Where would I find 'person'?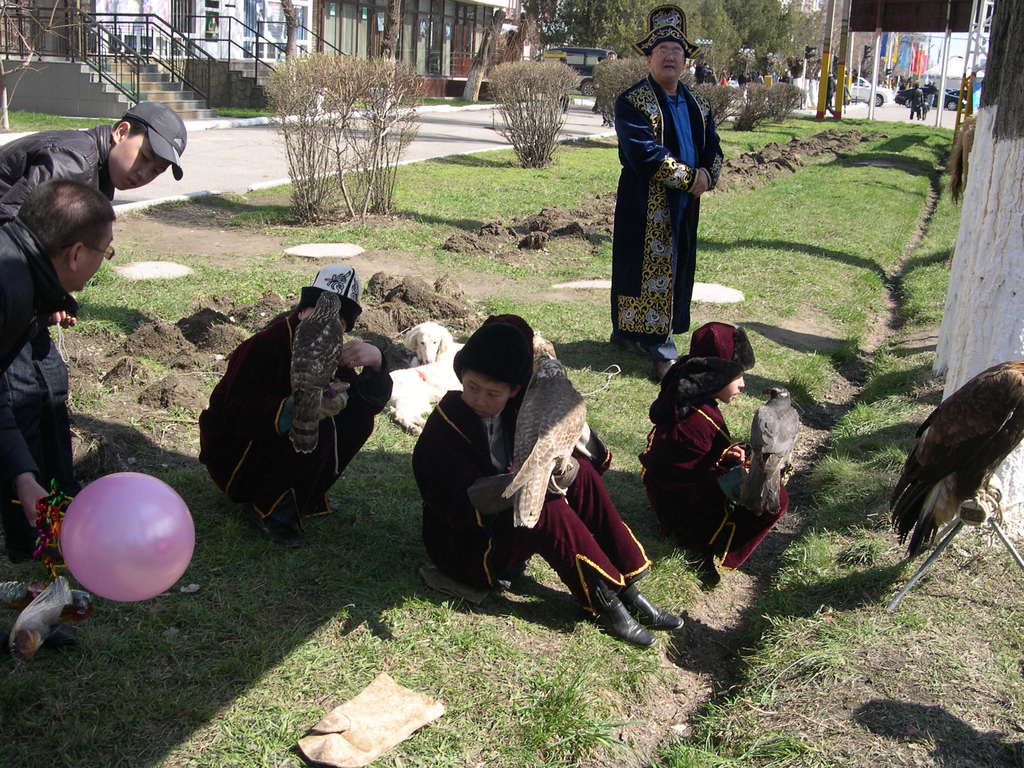
At (x1=192, y1=266, x2=393, y2=548).
